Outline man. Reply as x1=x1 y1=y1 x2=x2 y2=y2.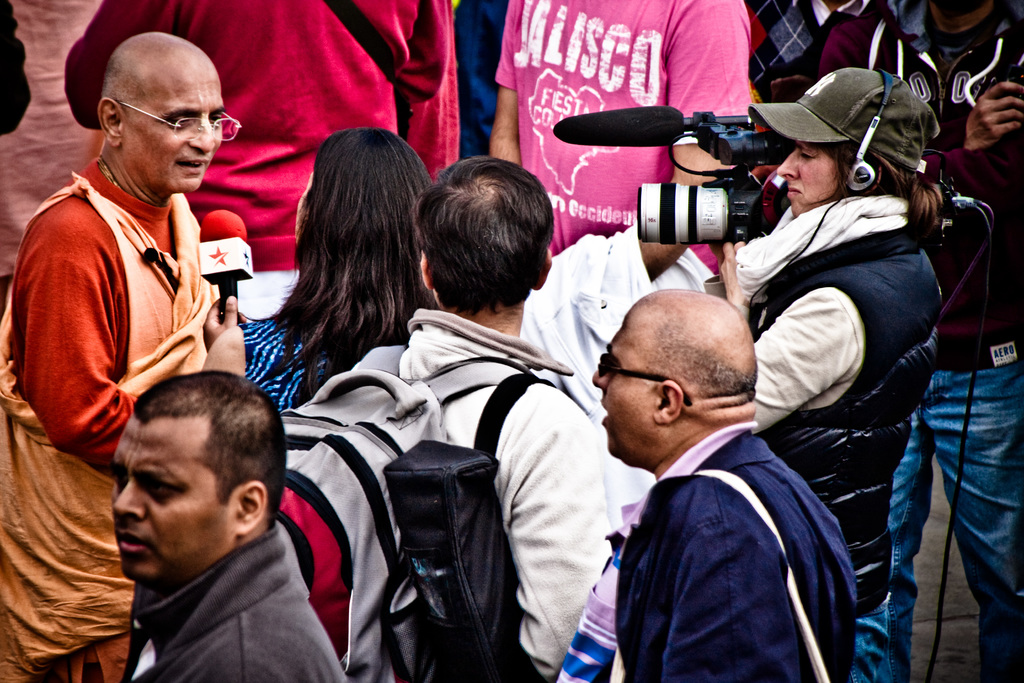
x1=556 y1=252 x2=861 y2=682.
